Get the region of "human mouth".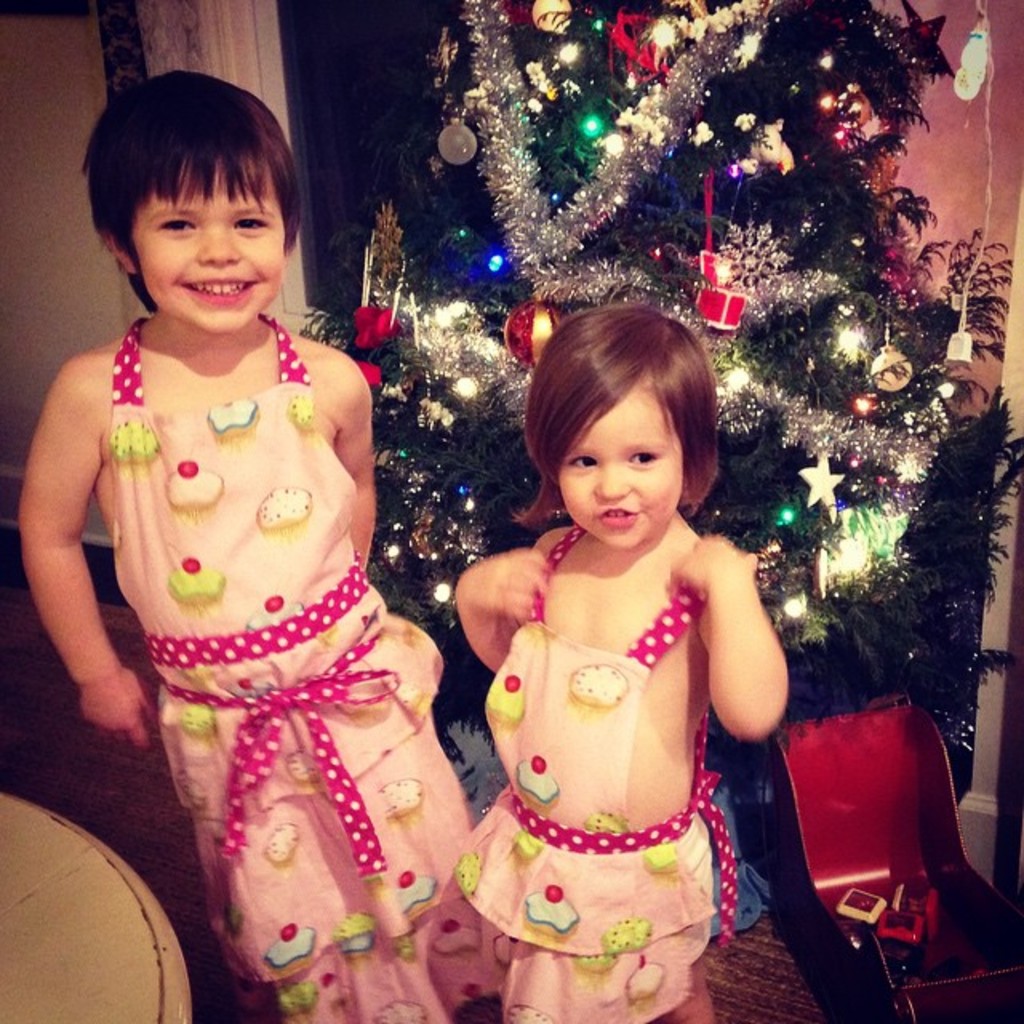
region(603, 512, 643, 523).
